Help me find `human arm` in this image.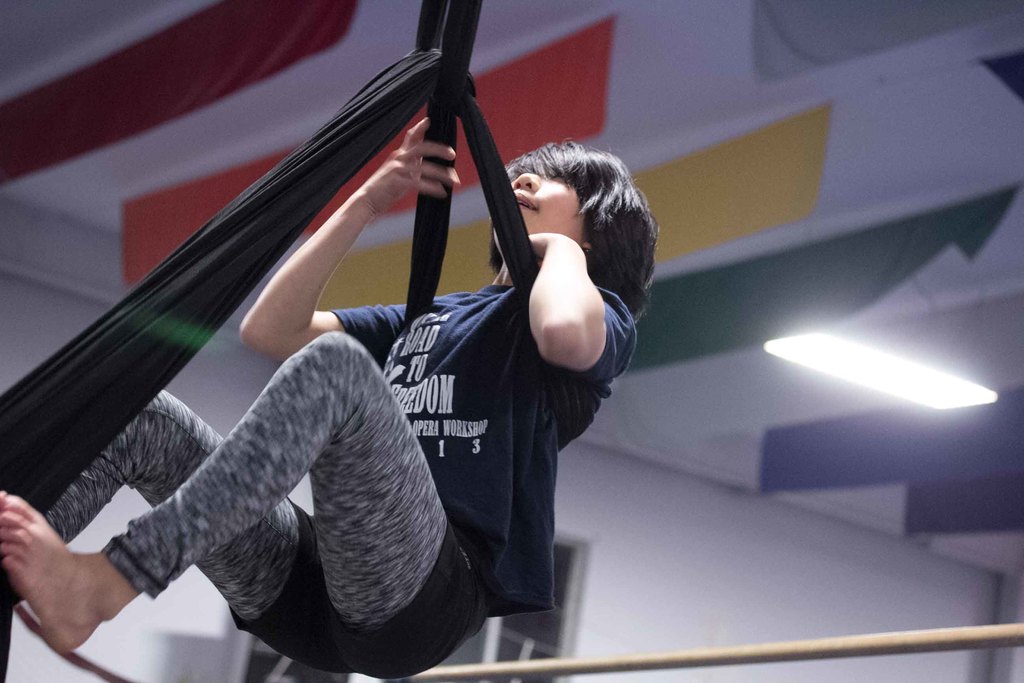
Found it: x1=228, y1=119, x2=465, y2=375.
